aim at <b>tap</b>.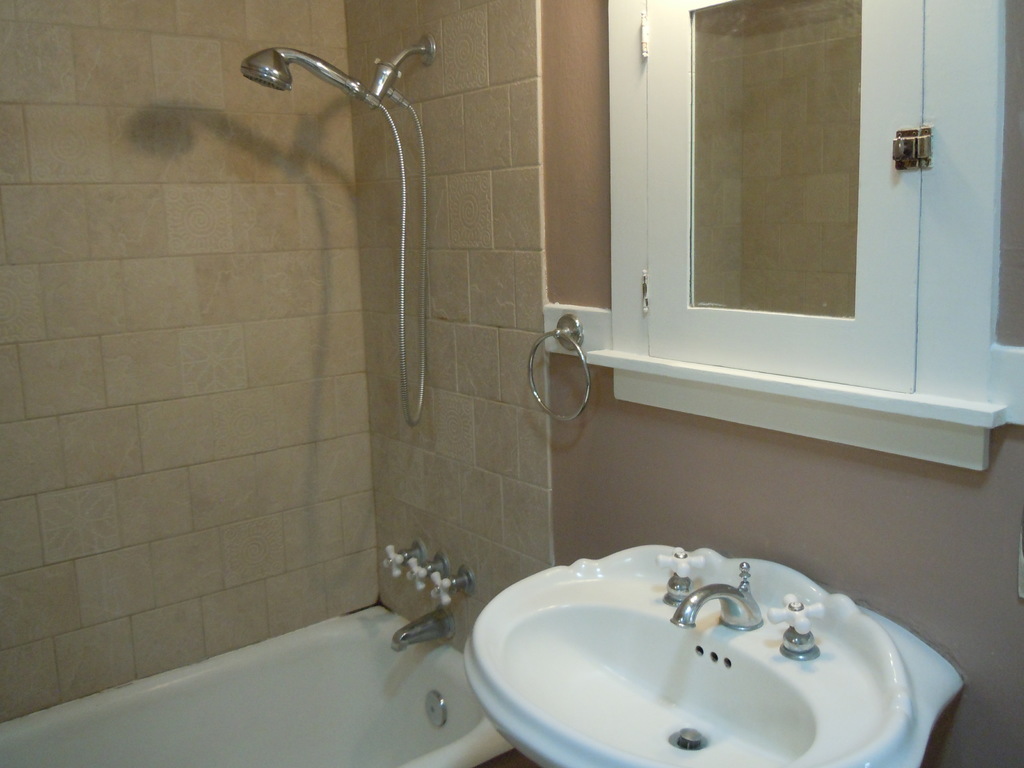
Aimed at left=370, top=540, right=486, bottom=665.
